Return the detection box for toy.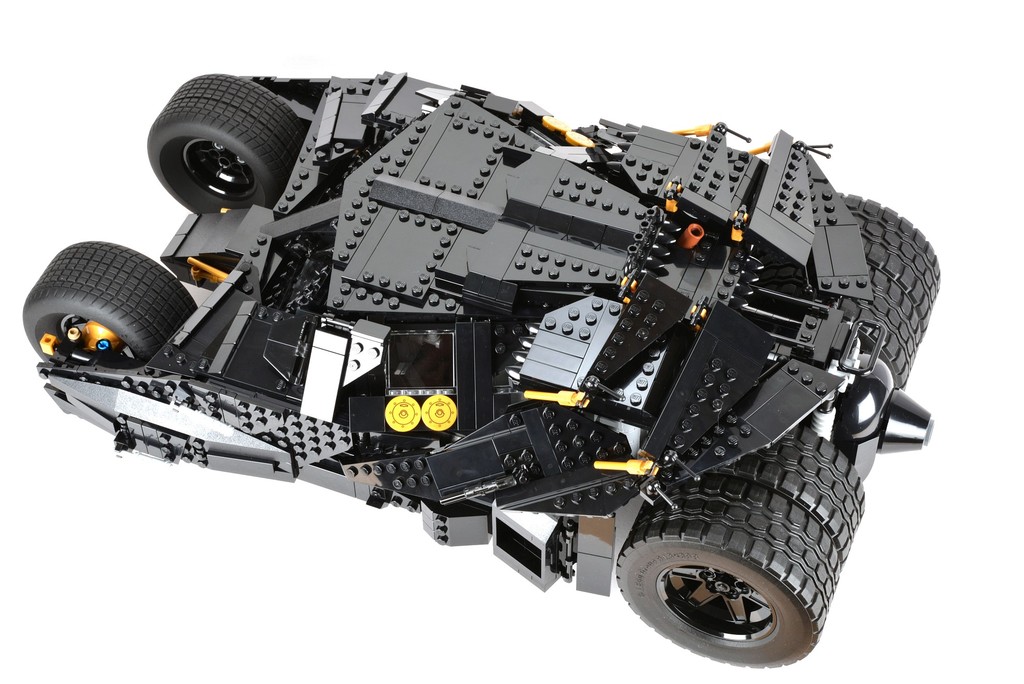
0 46 968 641.
